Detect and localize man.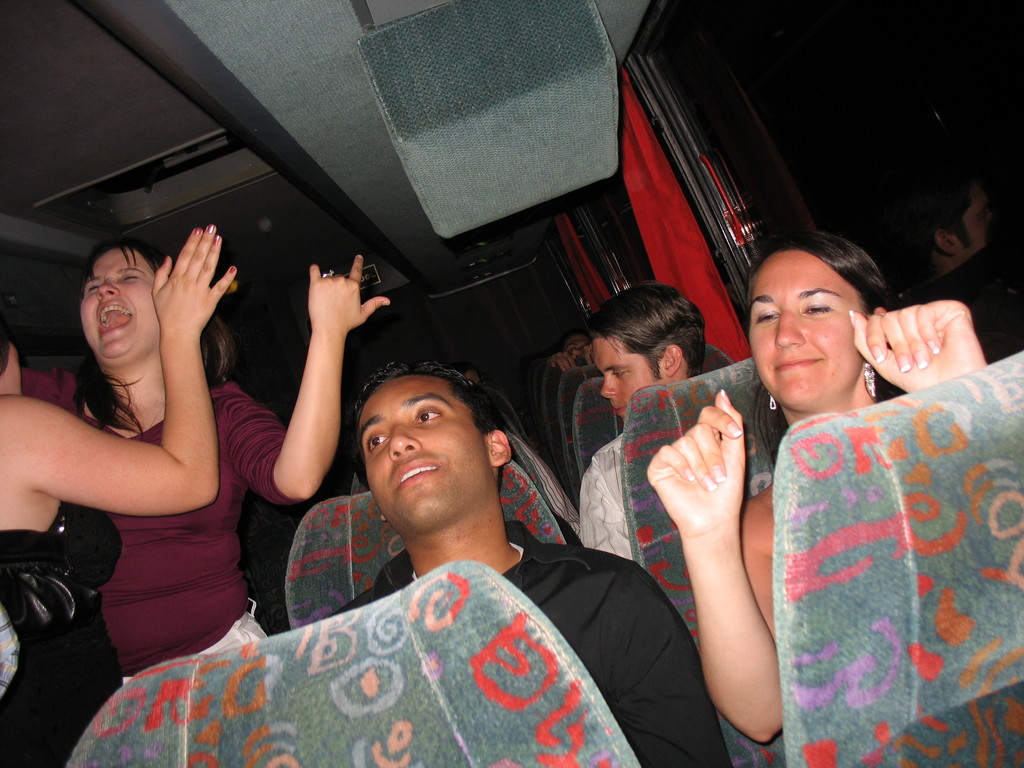
Localized at crop(333, 353, 731, 767).
